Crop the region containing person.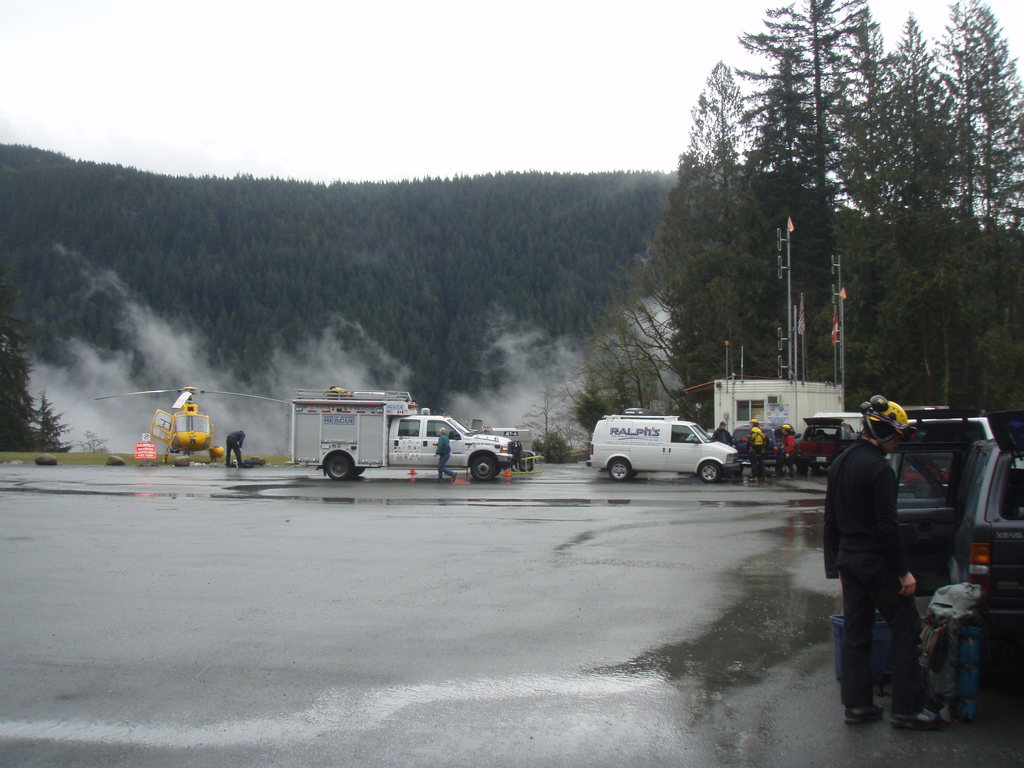
Crop region: bbox(835, 390, 936, 730).
